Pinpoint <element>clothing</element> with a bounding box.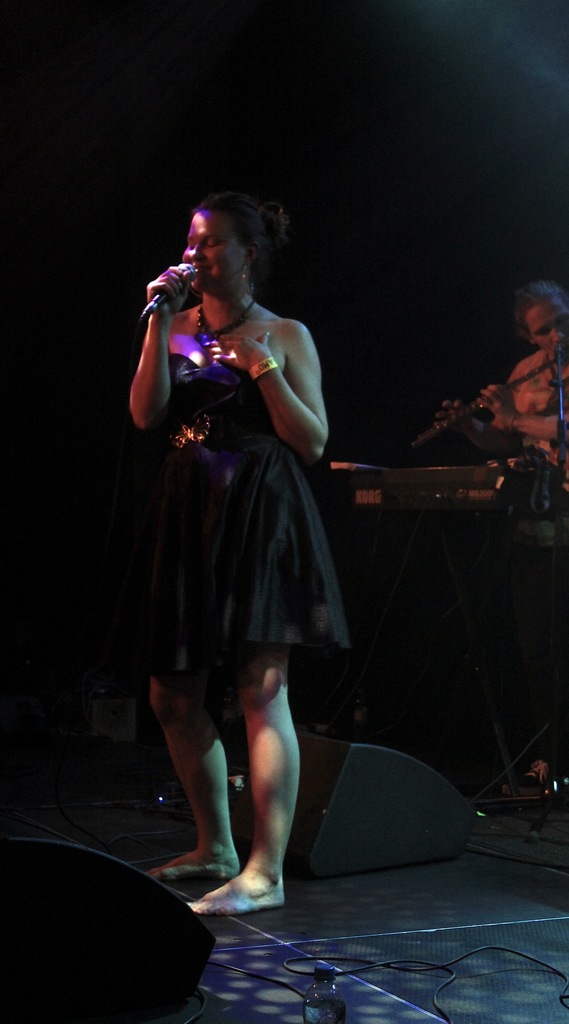
l=117, t=274, r=347, b=700.
